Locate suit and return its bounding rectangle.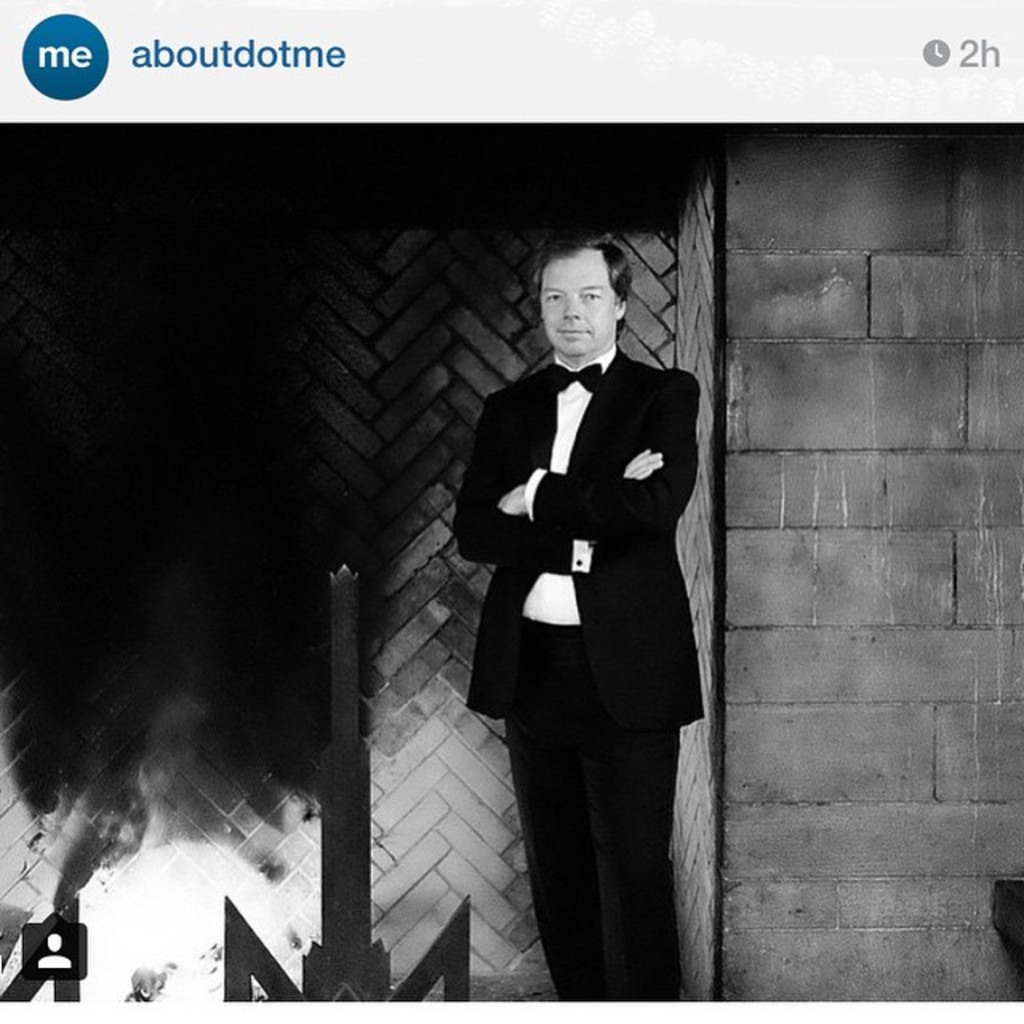
bbox(454, 262, 715, 997).
